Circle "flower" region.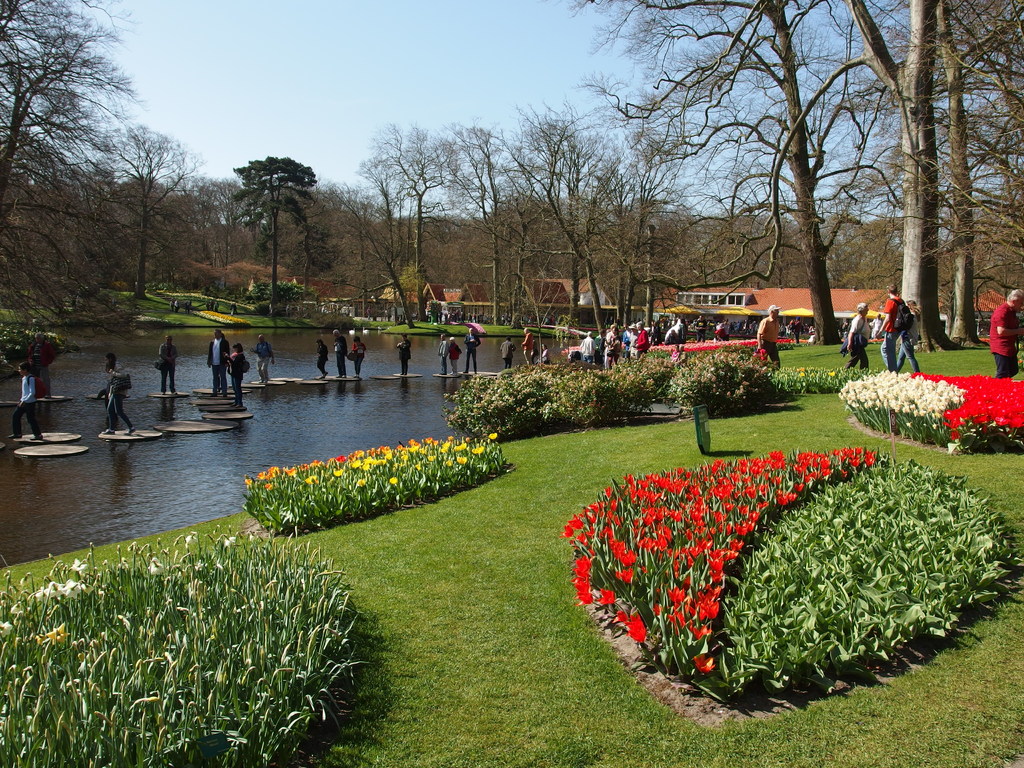
Region: (148, 557, 164, 574).
